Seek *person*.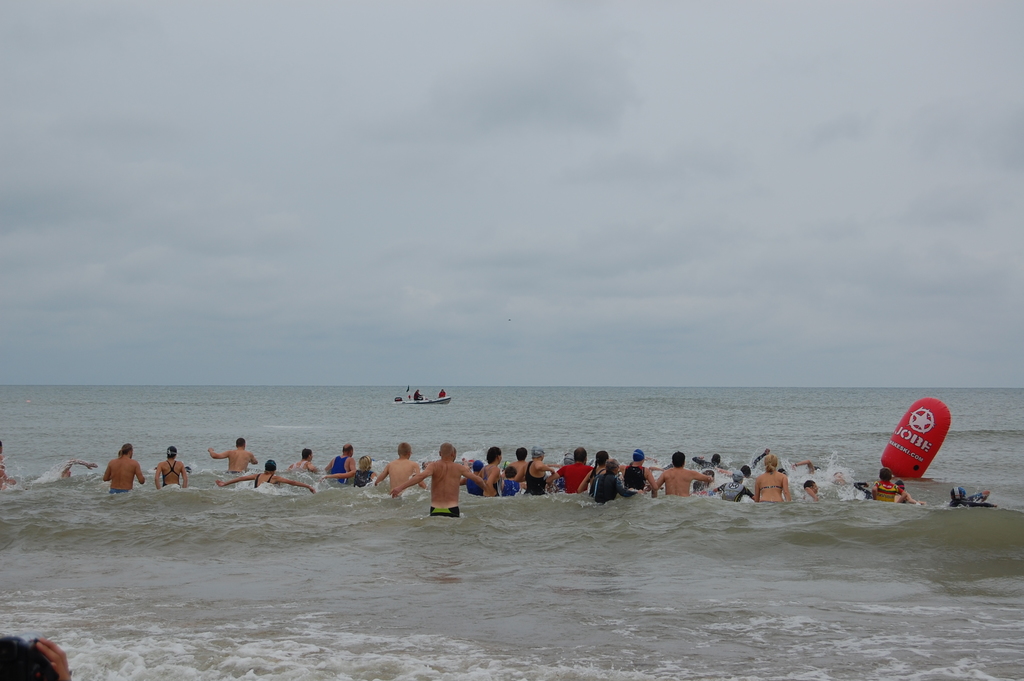
[x1=413, y1=449, x2=467, y2=523].
